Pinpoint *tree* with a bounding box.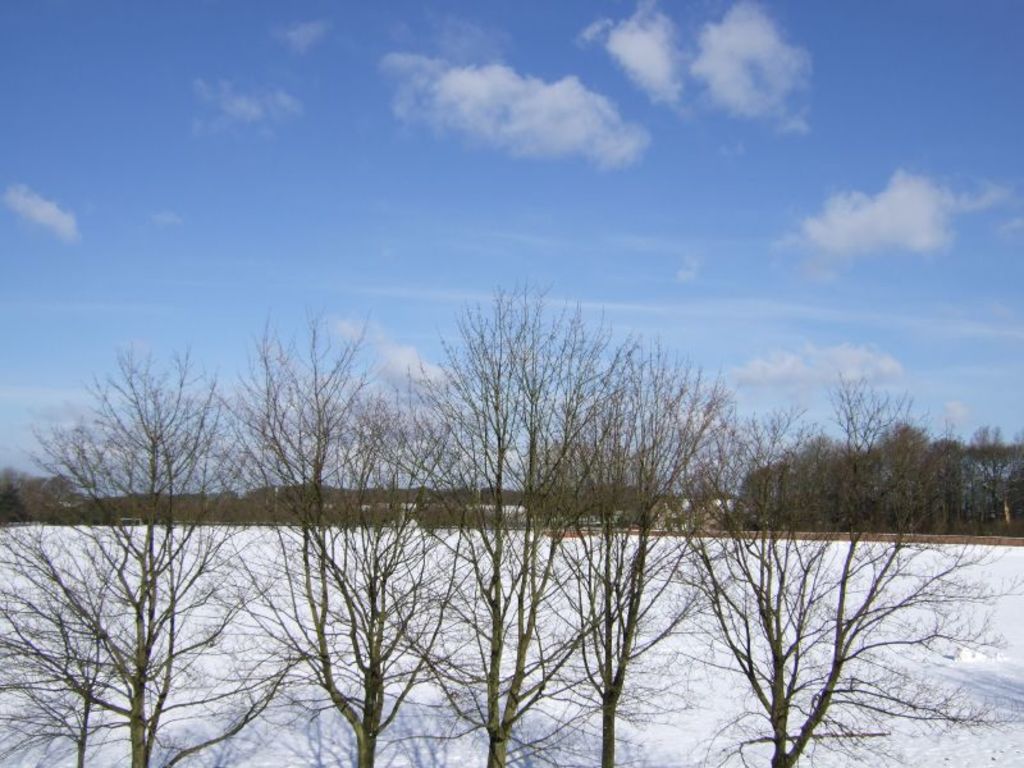
[left=344, top=282, right=694, bottom=767].
